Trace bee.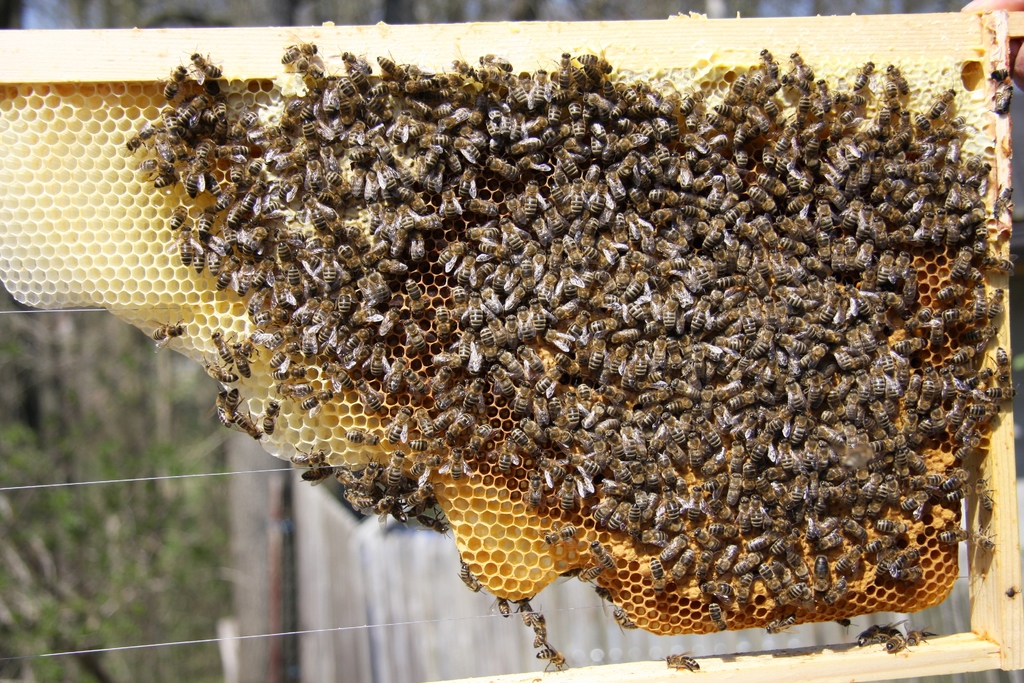
Traced to <box>552,149,586,179</box>.
